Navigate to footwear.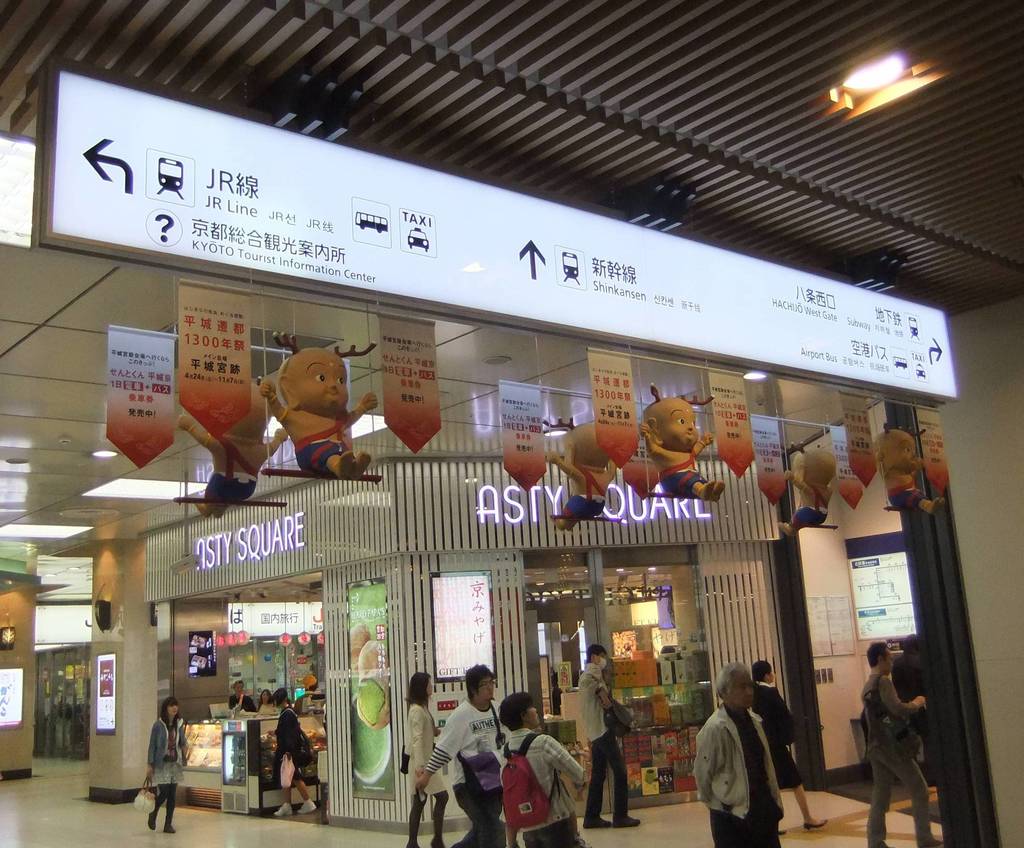
Navigation target: l=163, t=828, r=178, b=835.
